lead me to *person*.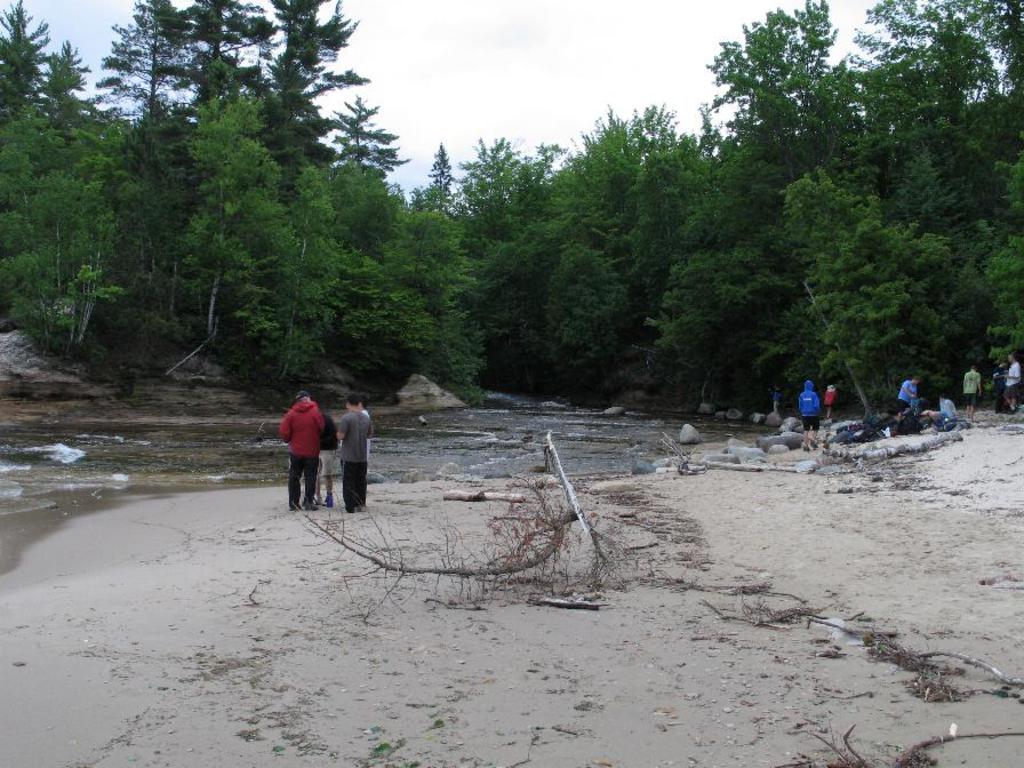
Lead to <box>362,399,370,496</box>.
